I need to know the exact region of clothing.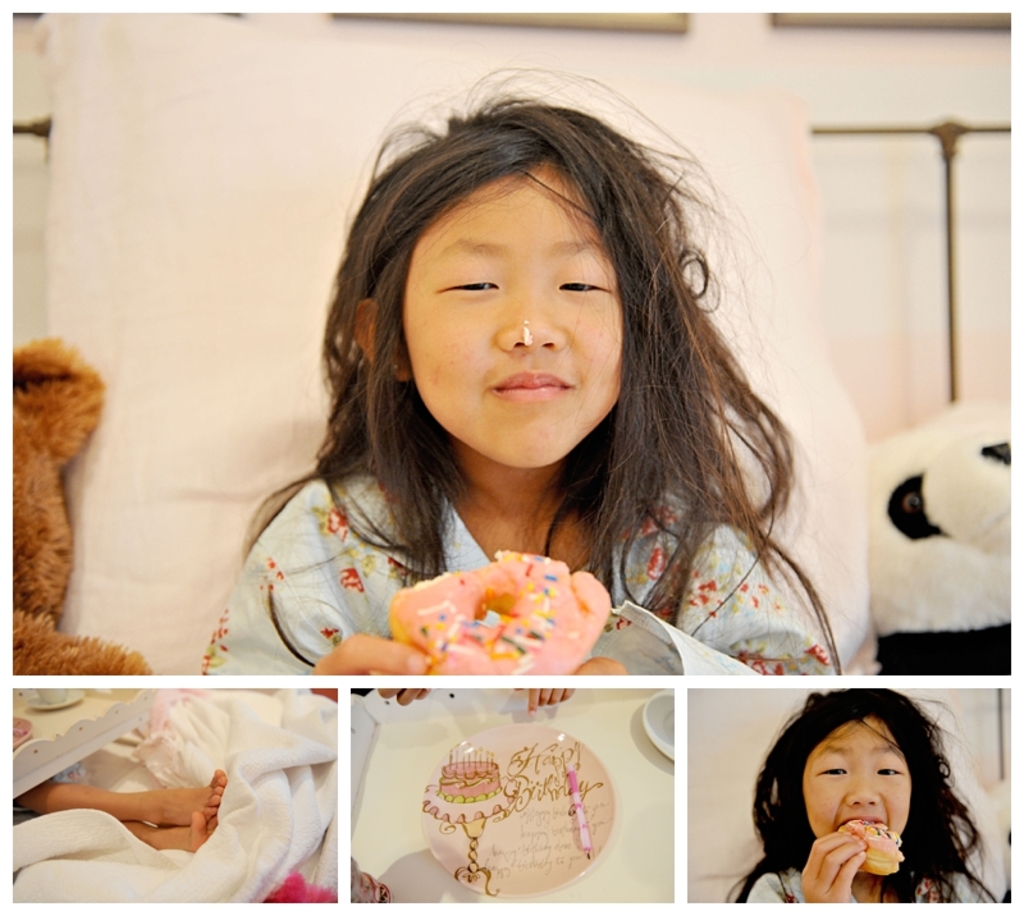
Region: (202, 477, 846, 686).
